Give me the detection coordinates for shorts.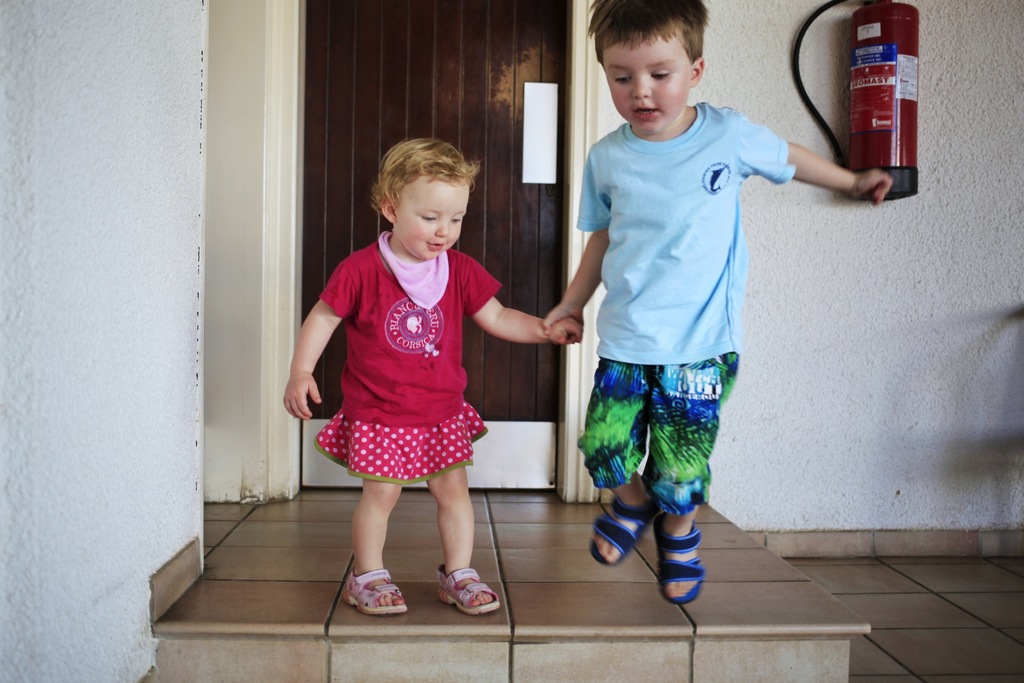
select_region(582, 362, 737, 497).
